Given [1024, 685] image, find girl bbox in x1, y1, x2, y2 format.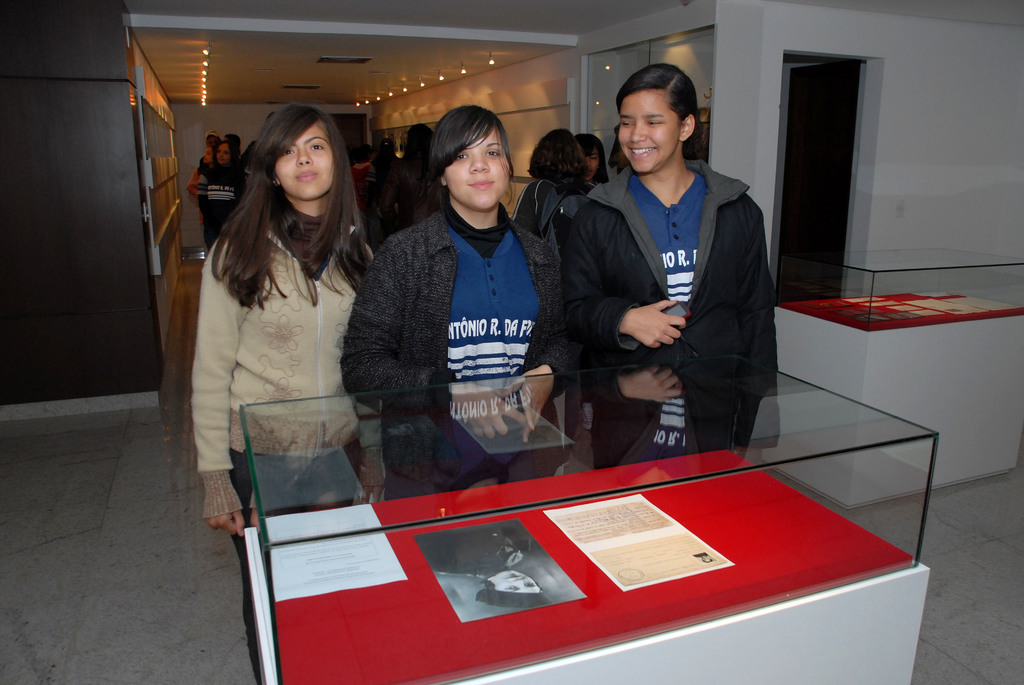
514, 127, 591, 248.
